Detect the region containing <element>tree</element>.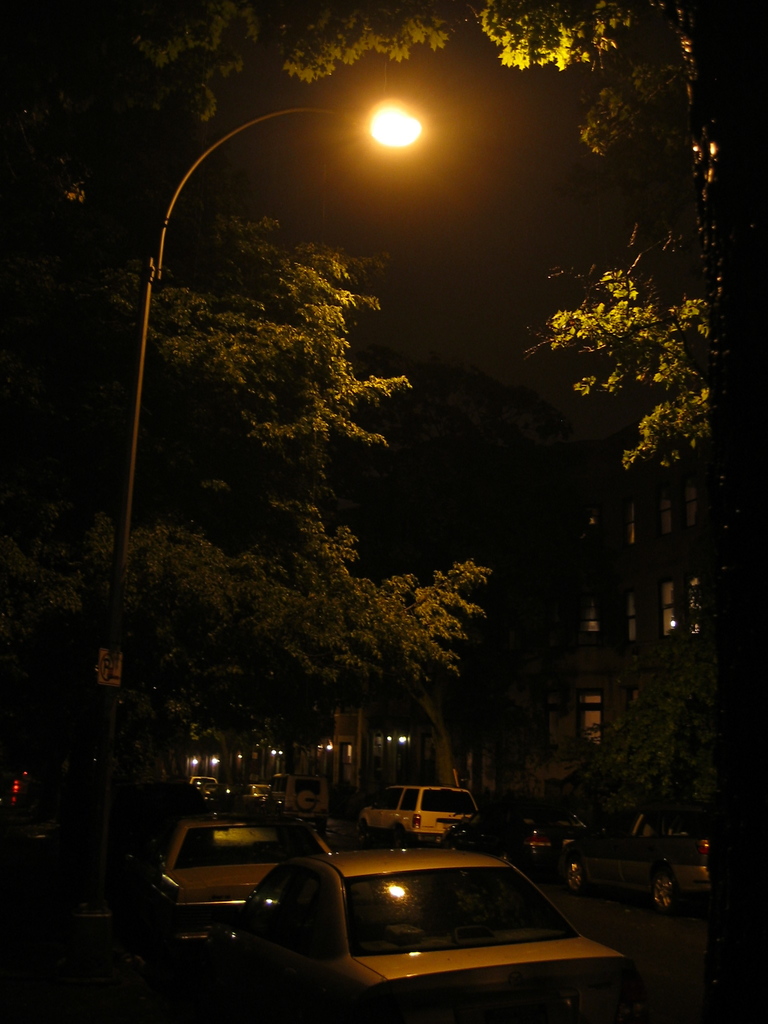
460/0/765/357.
